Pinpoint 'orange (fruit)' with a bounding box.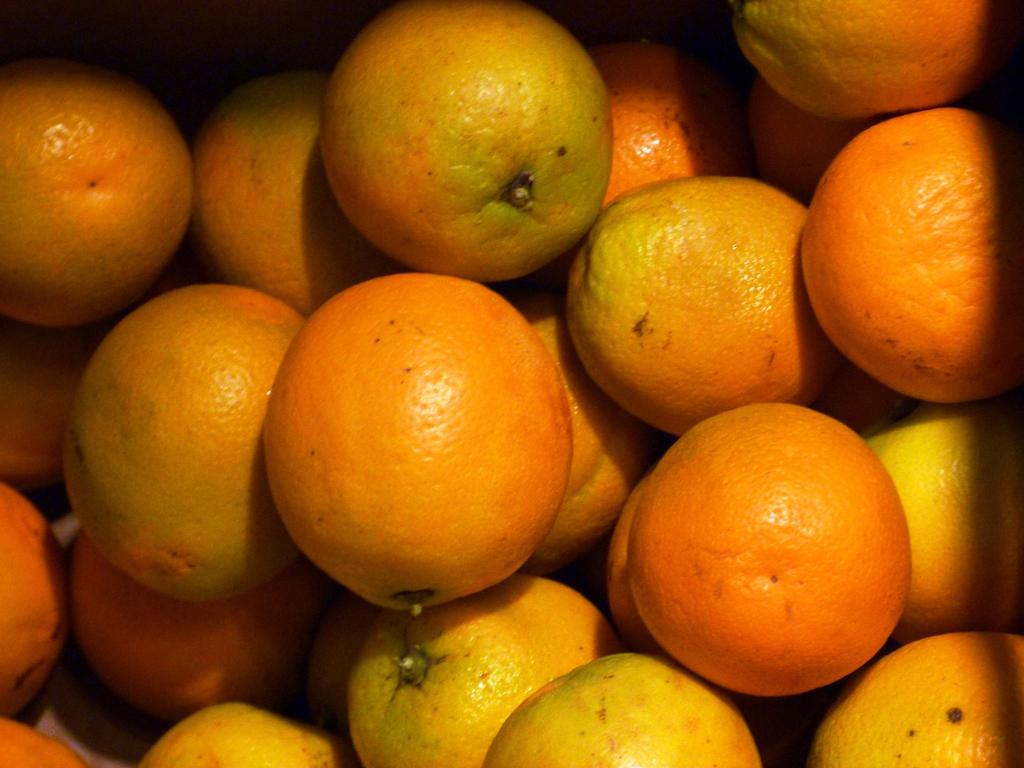
(563,167,840,429).
